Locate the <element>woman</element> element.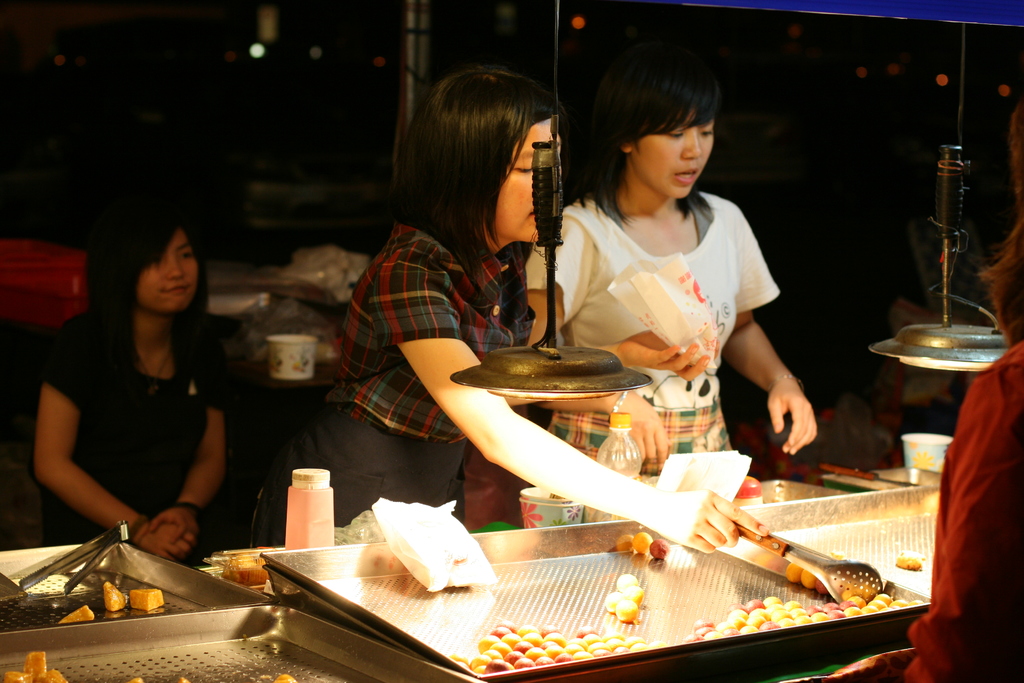
Element bbox: Rect(519, 44, 819, 472).
